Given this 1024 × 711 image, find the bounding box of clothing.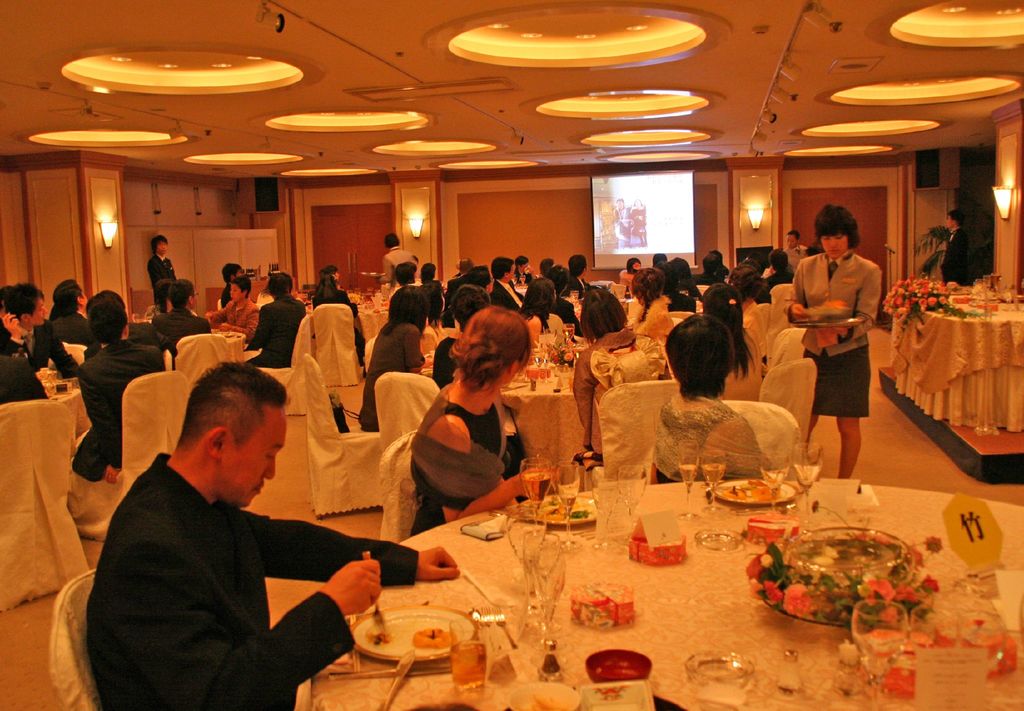
<bbox>382, 282, 440, 323</bbox>.
